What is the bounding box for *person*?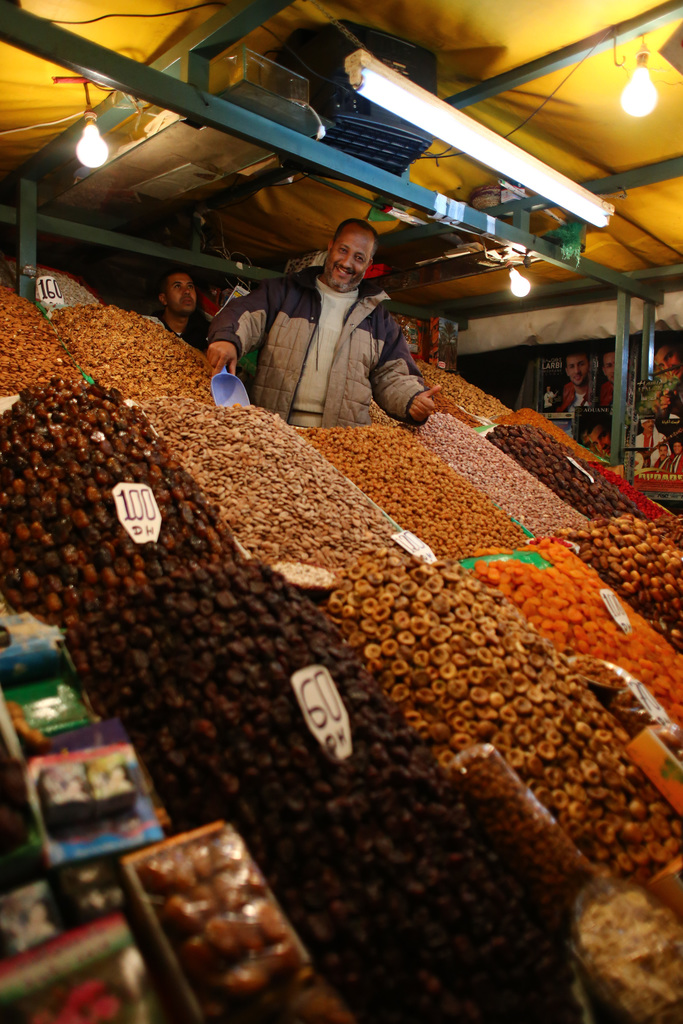
(x1=575, y1=412, x2=613, y2=462).
